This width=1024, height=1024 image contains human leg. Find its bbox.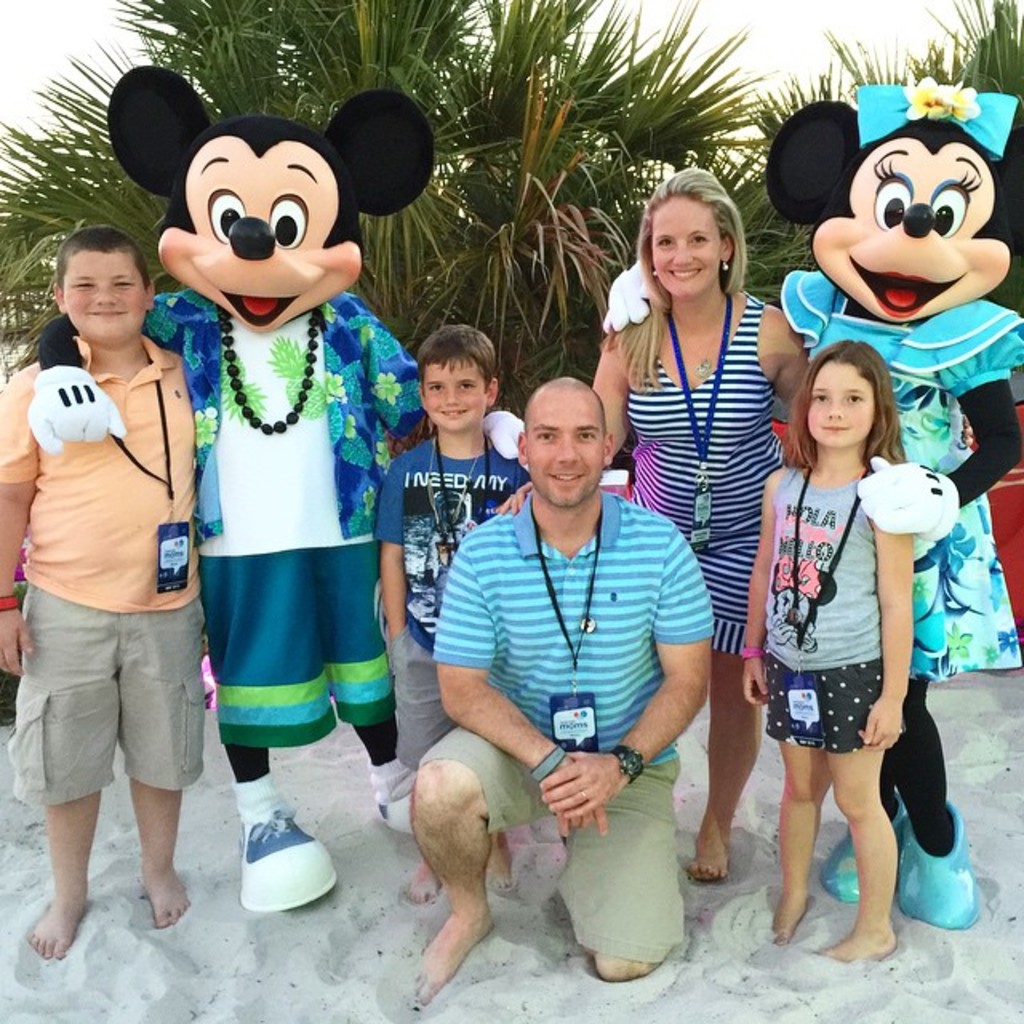
(left=560, top=749, right=685, bottom=984).
